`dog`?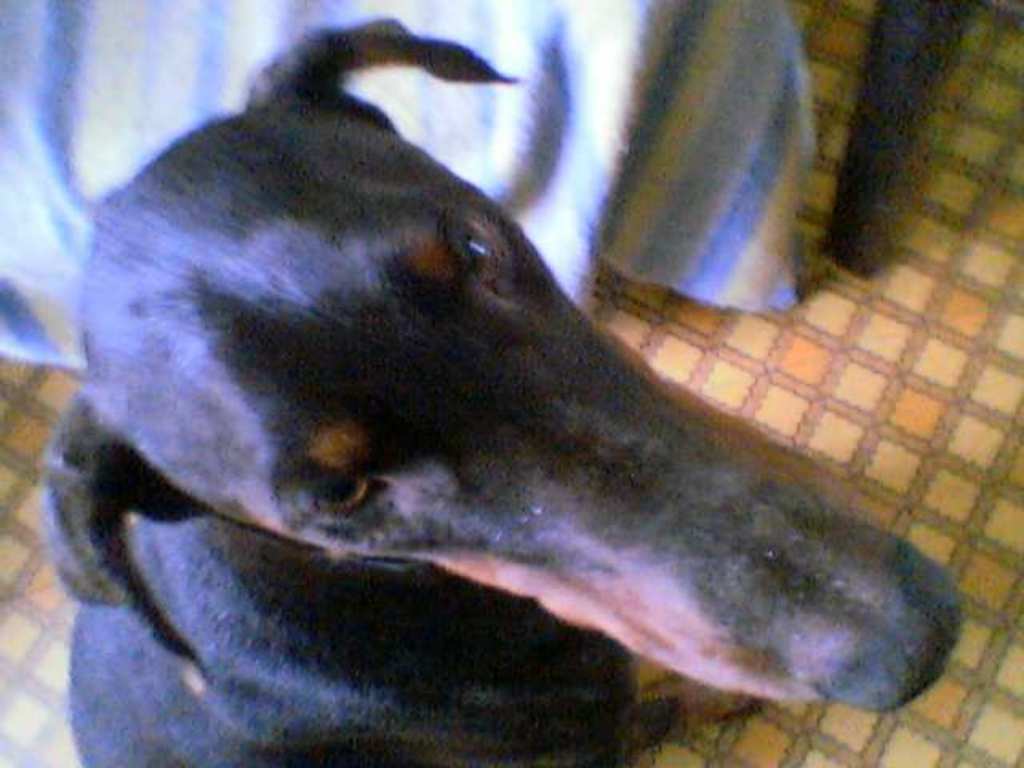
Rect(38, 16, 965, 766)
